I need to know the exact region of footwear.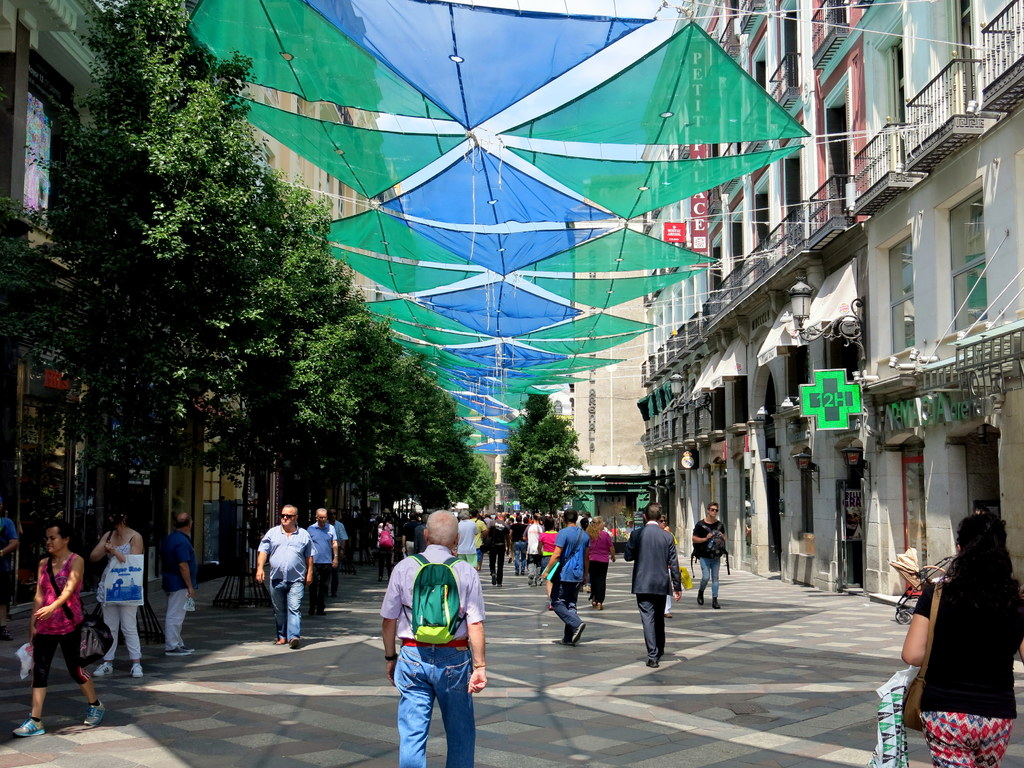
Region: <box>287,636,303,651</box>.
